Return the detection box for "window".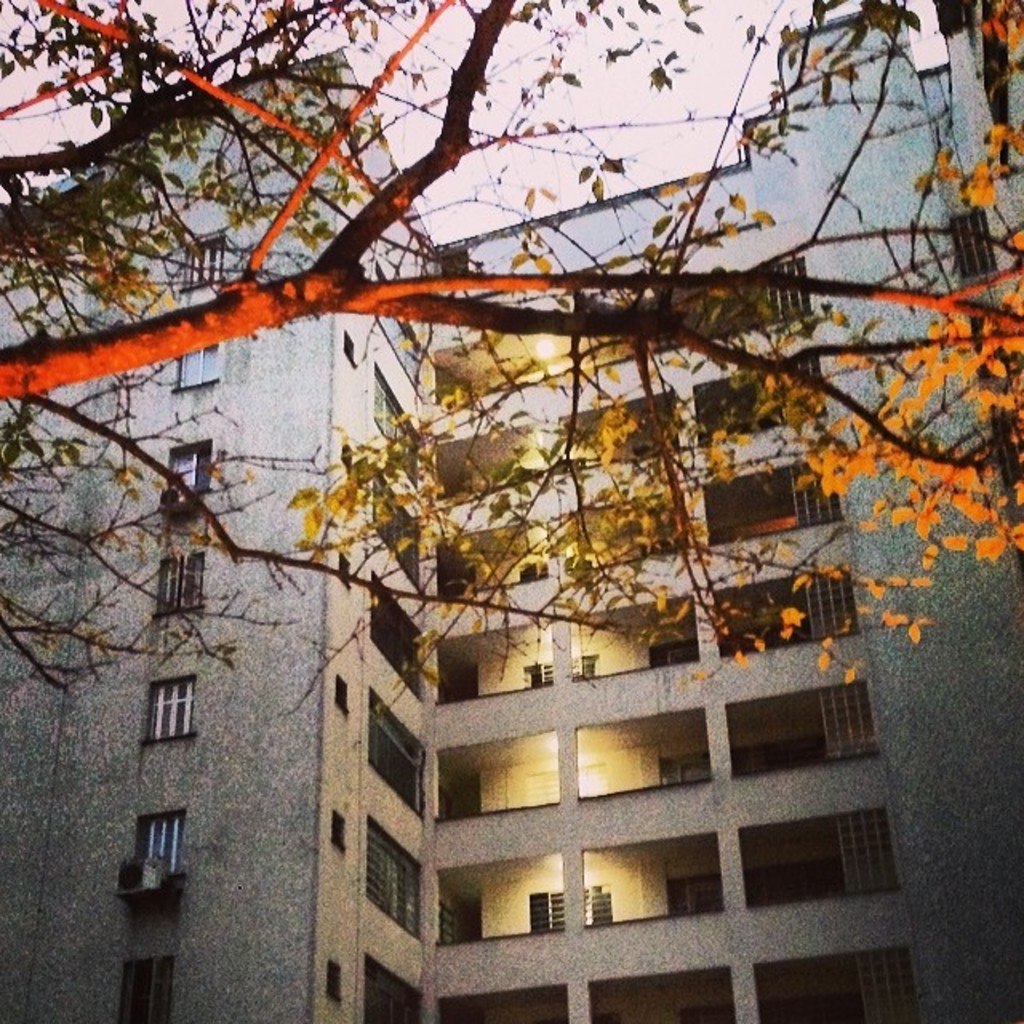
x1=365 y1=686 x2=429 y2=821.
